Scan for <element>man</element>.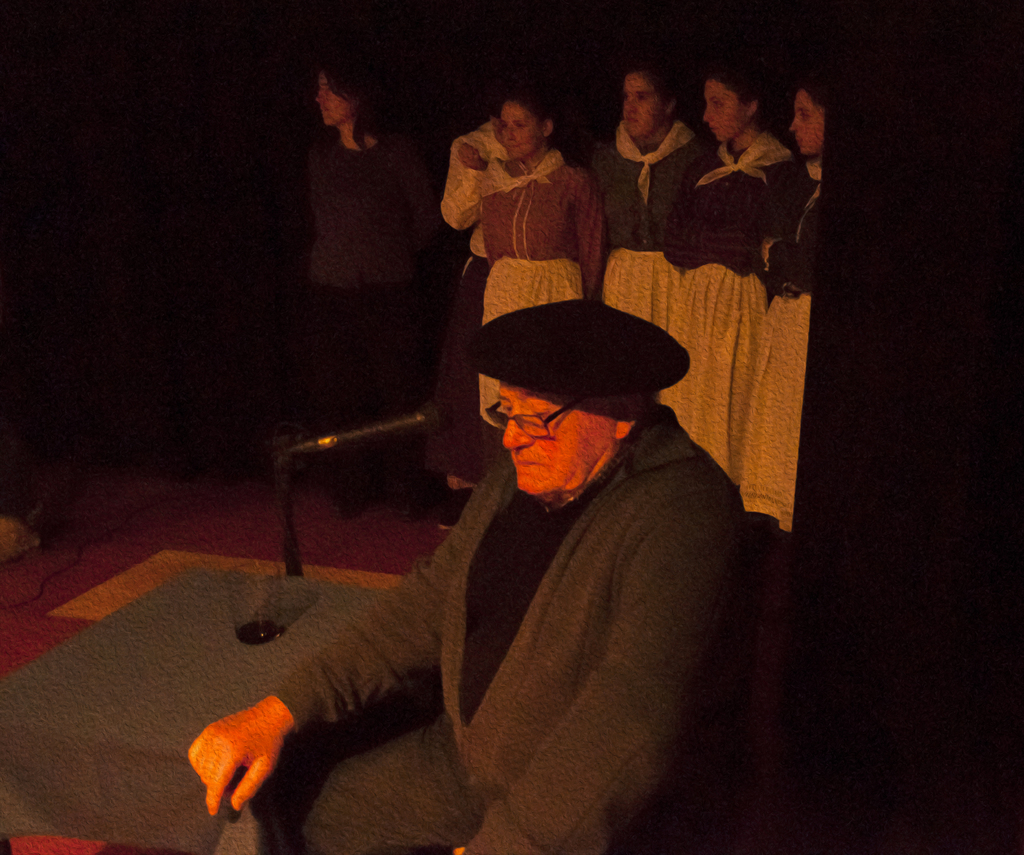
Scan result: <box>243,220,826,835</box>.
